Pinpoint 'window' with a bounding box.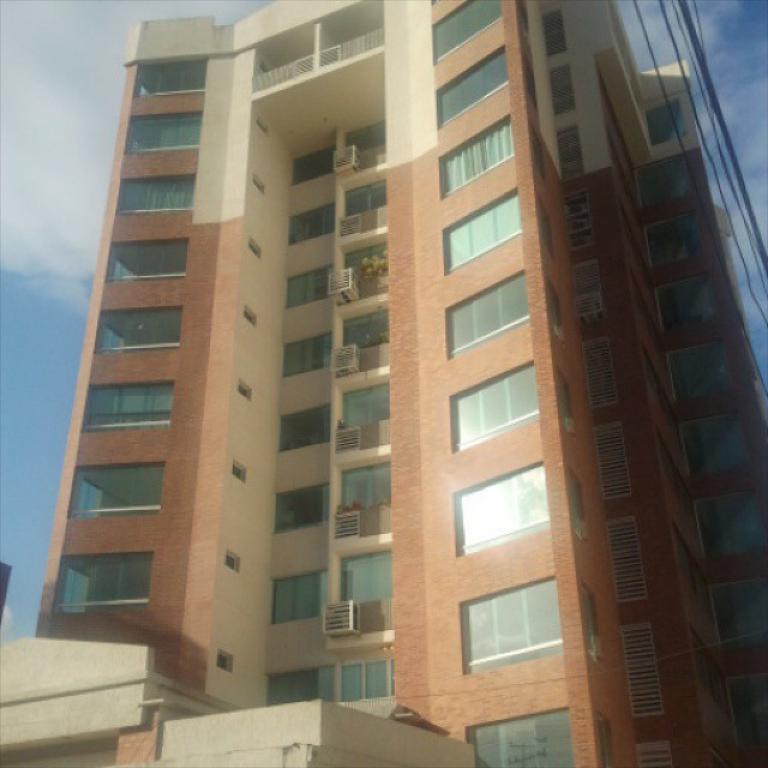
{"x1": 436, "y1": 264, "x2": 528, "y2": 361}.
